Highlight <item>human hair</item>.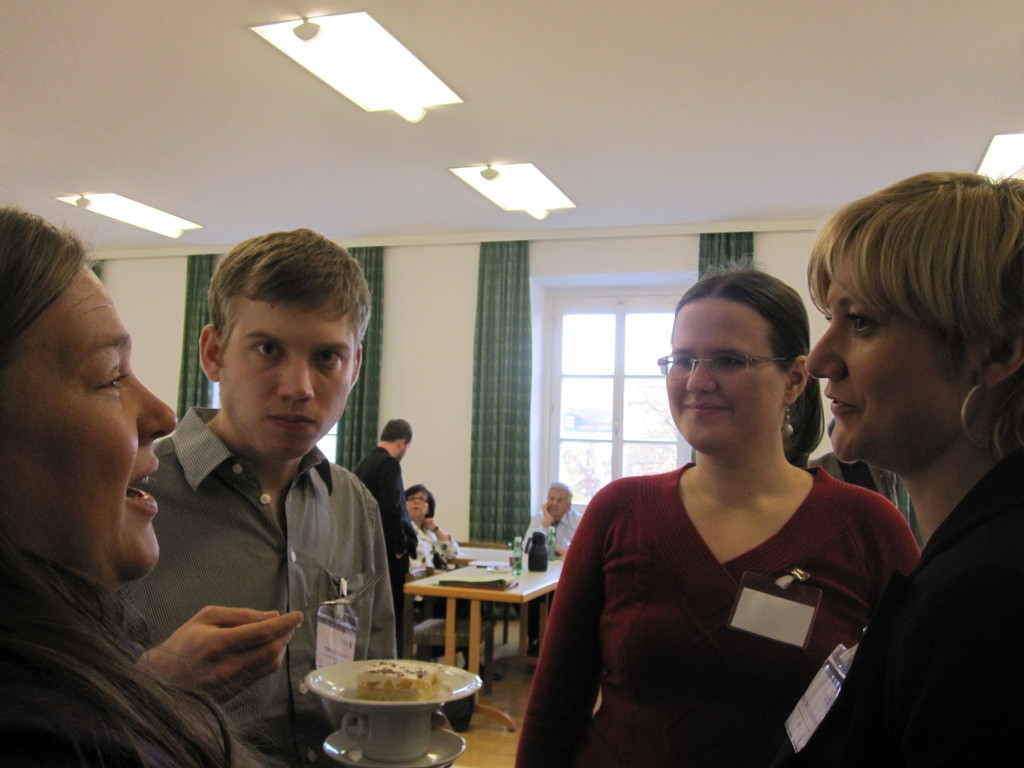
Highlighted region: [x1=0, y1=207, x2=289, y2=767].
